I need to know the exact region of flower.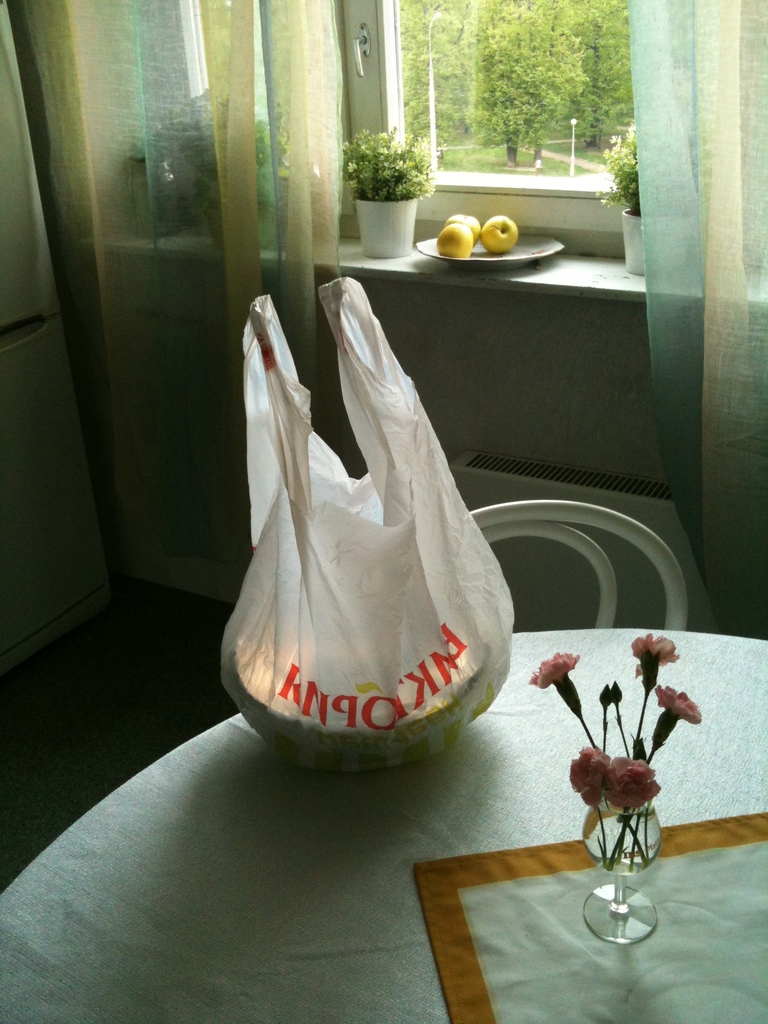
Region: [left=534, top=653, right=598, bottom=751].
